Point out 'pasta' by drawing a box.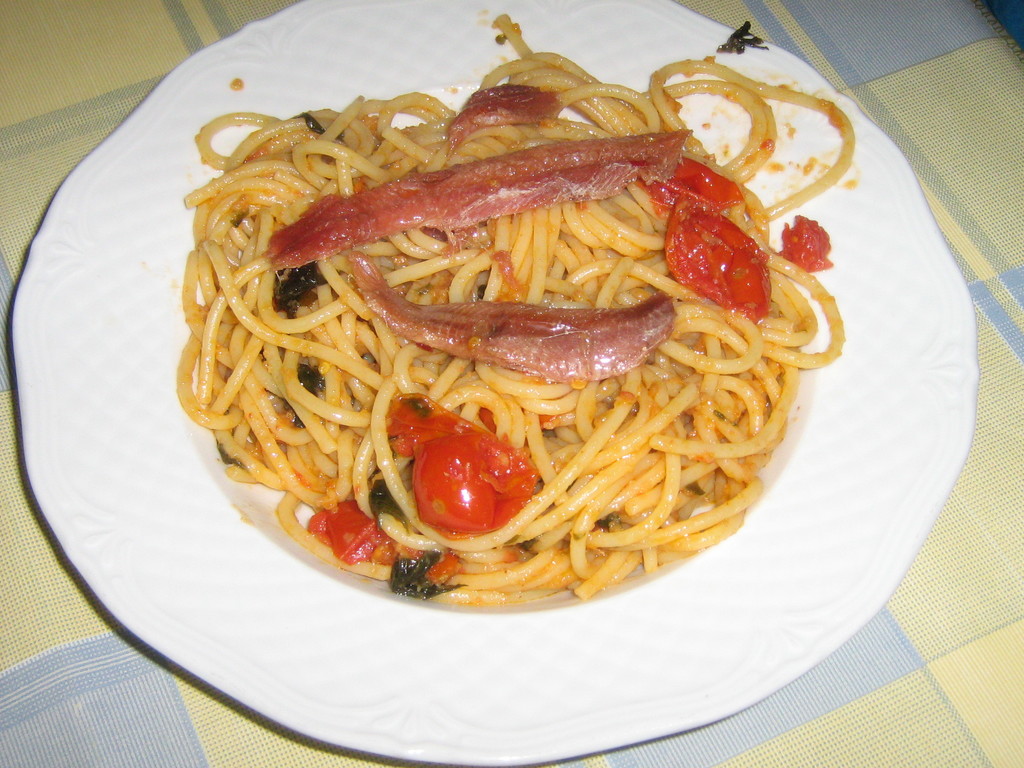
[x1=268, y1=110, x2=822, y2=606].
